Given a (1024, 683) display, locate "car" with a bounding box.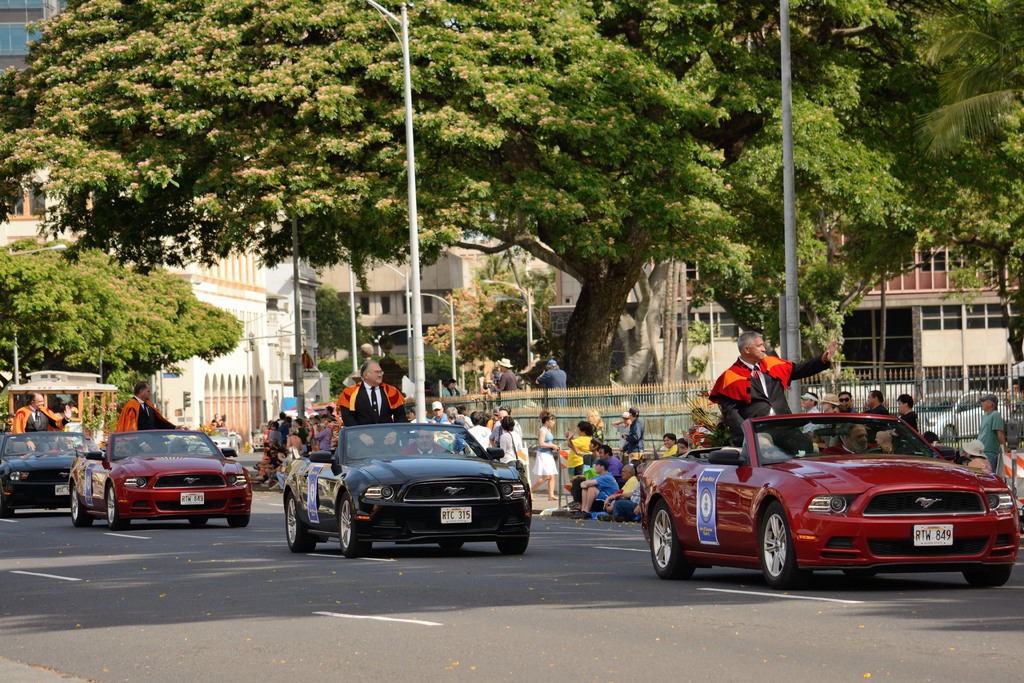
Located: [left=639, top=407, right=1023, bottom=591].
